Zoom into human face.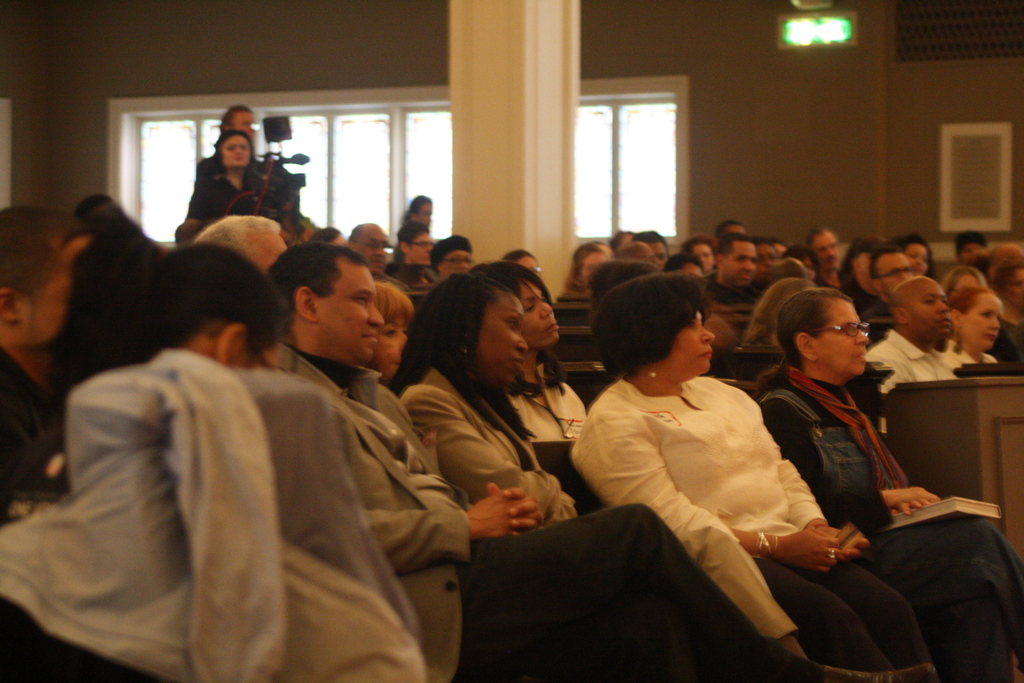
Zoom target: crop(522, 282, 559, 347).
